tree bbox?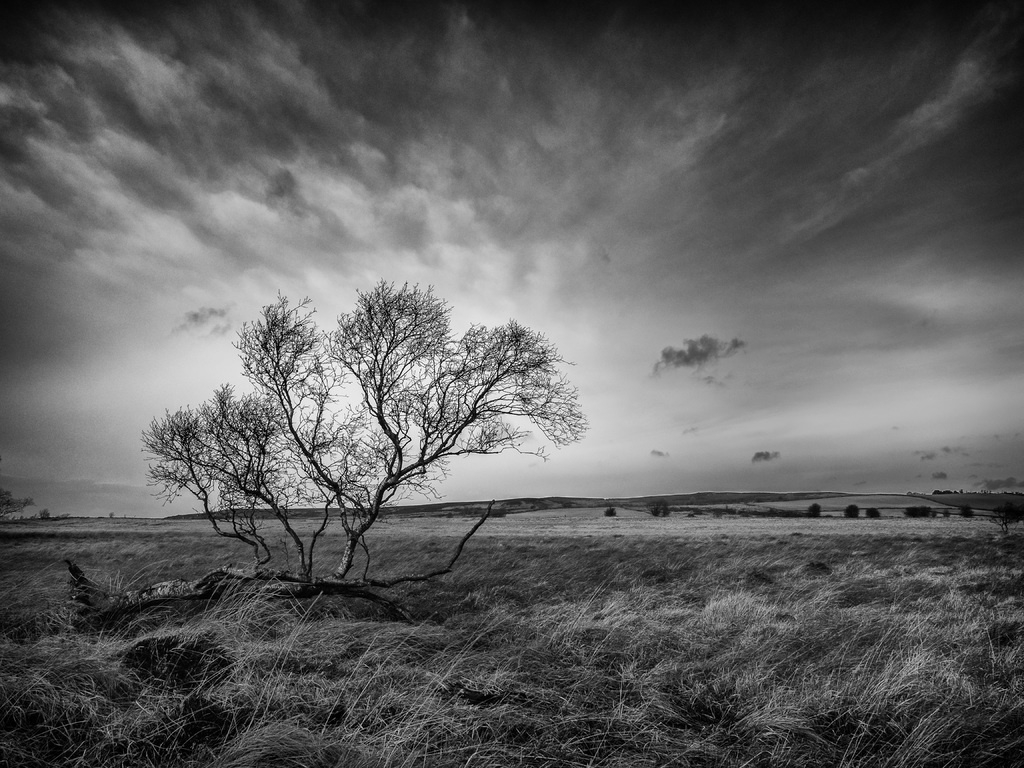
bbox=(842, 503, 859, 520)
